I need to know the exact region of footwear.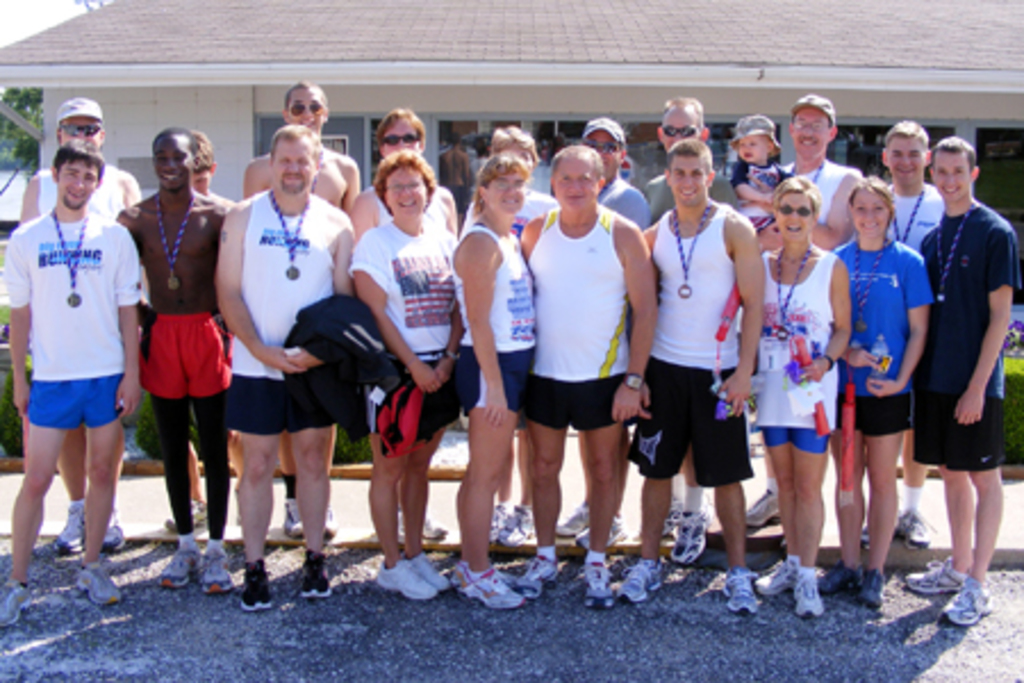
Region: region(903, 556, 965, 594).
